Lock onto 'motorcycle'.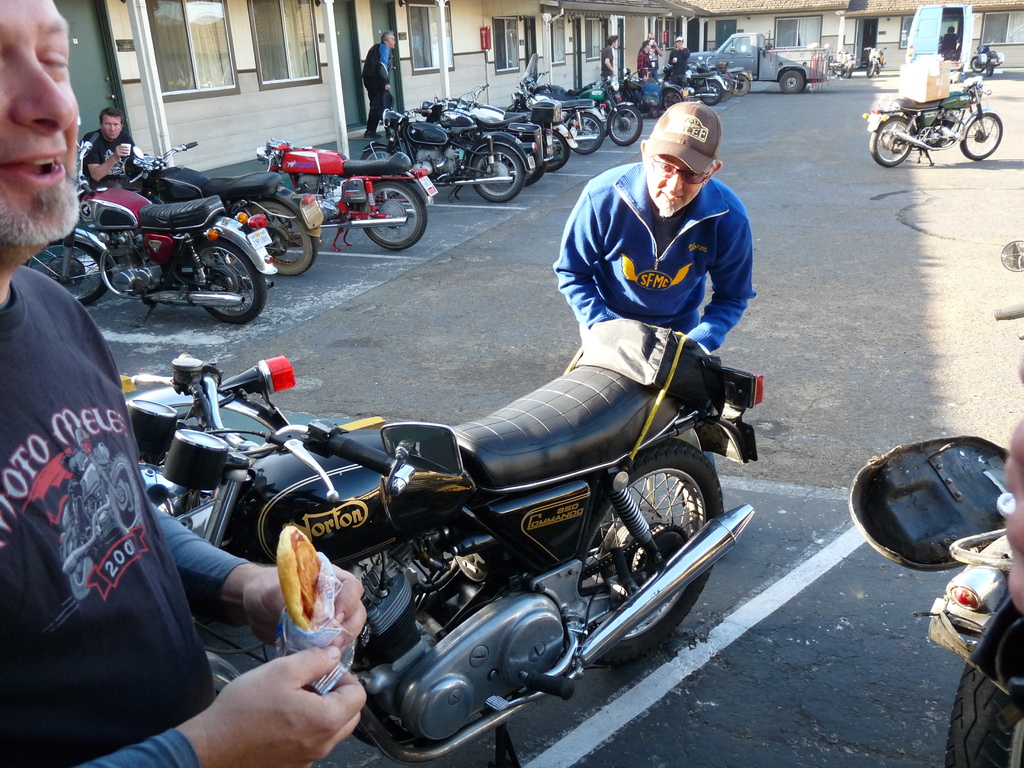
Locked: pyautogui.locateOnScreen(865, 76, 1002, 170).
